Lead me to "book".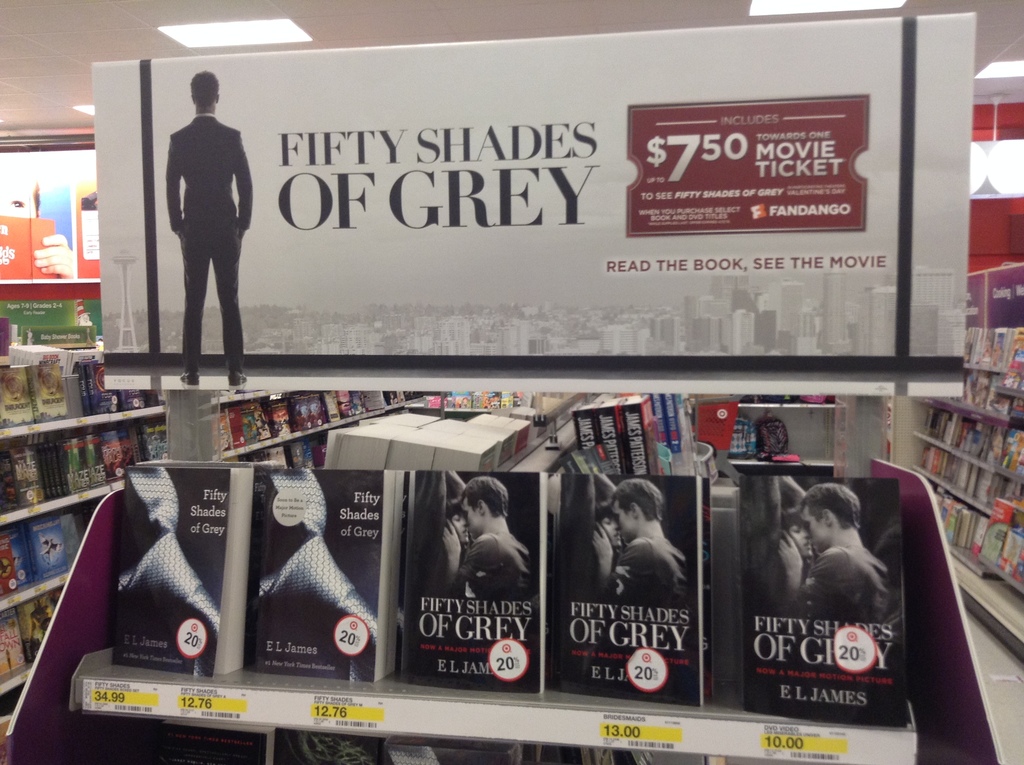
Lead to (563, 473, 715, 709).
